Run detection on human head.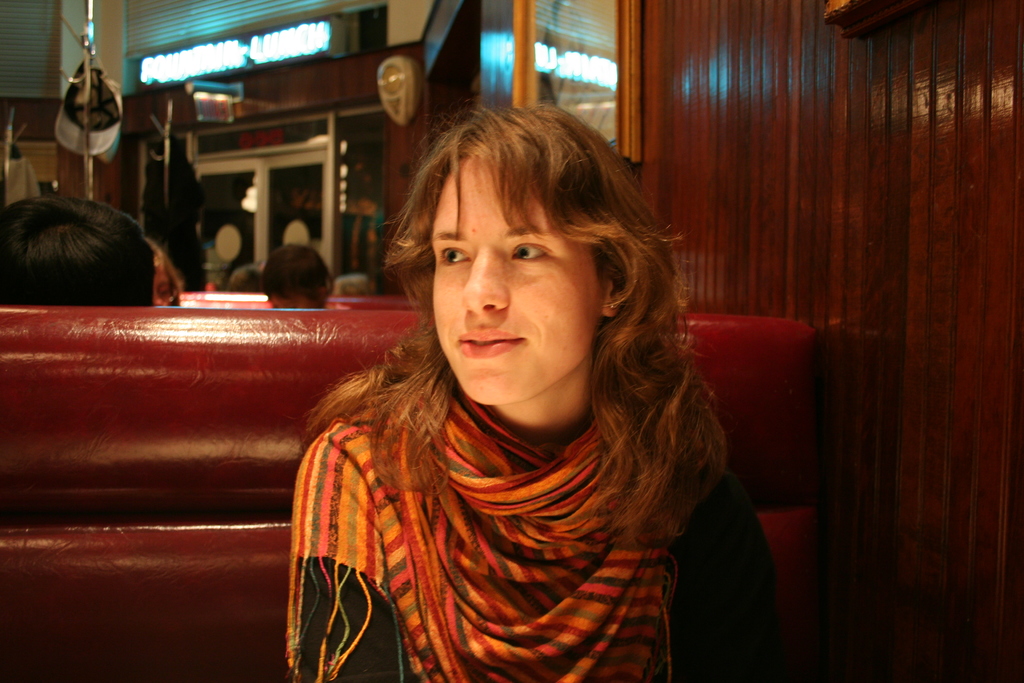
Result: <box>401,103,655,443</box>.
